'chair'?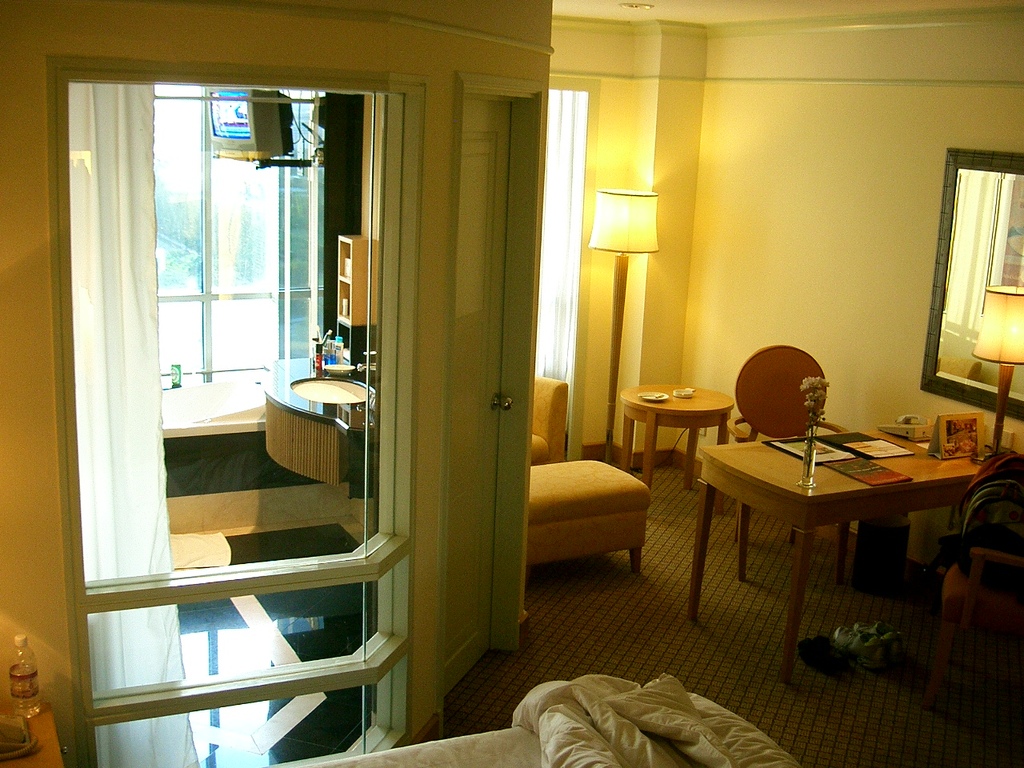
923,547,1023,705
